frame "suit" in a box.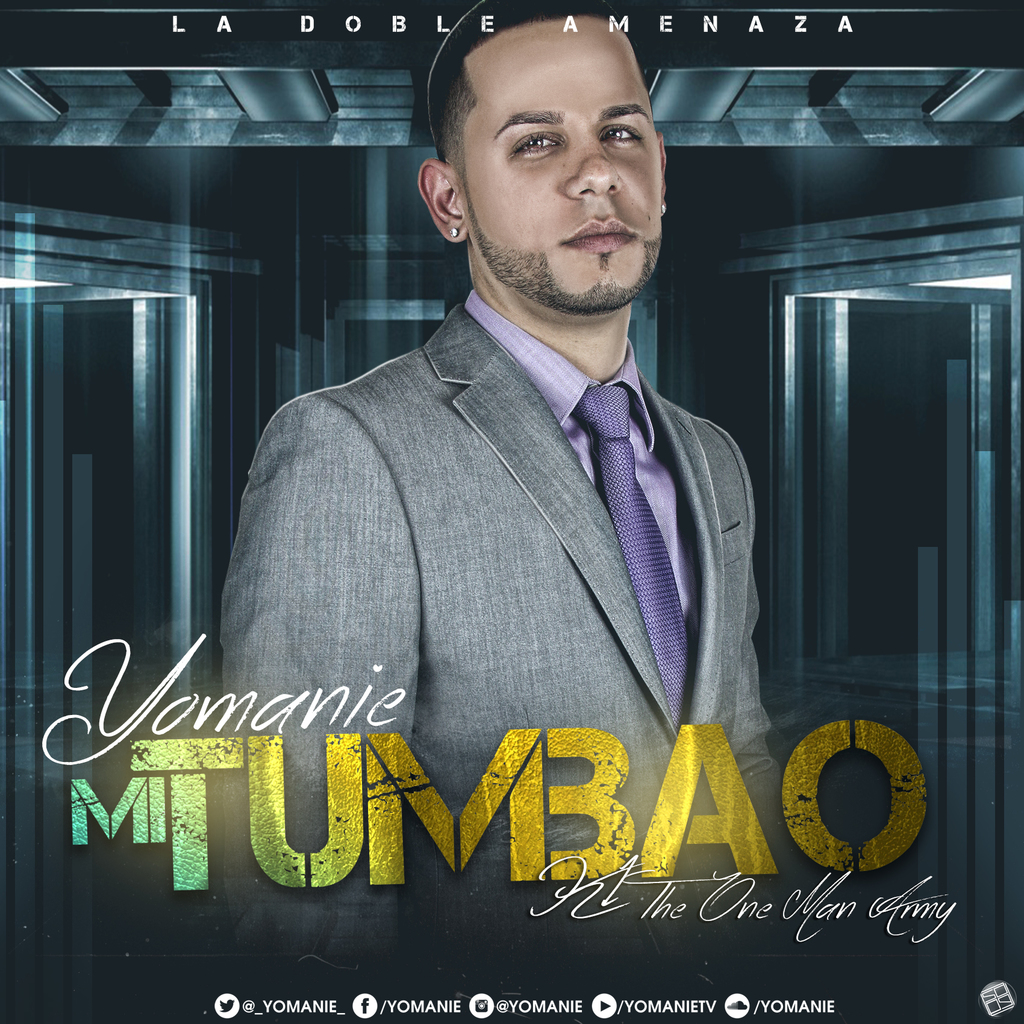
crop(201, 192, 831, 865).
